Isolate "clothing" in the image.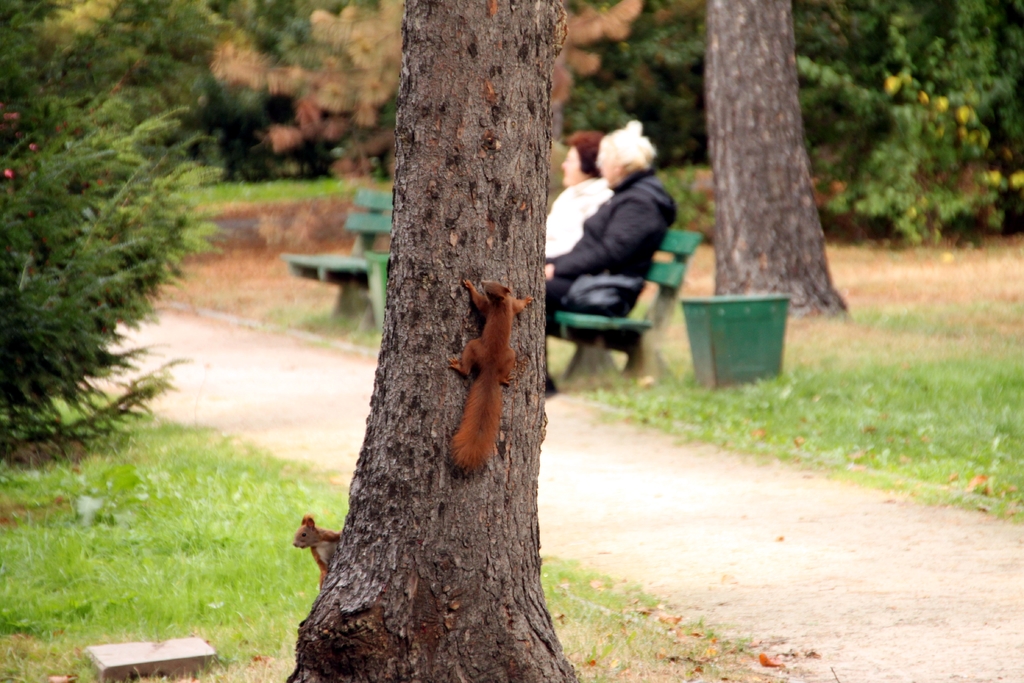
Isolated region: 549 170 705 358.
